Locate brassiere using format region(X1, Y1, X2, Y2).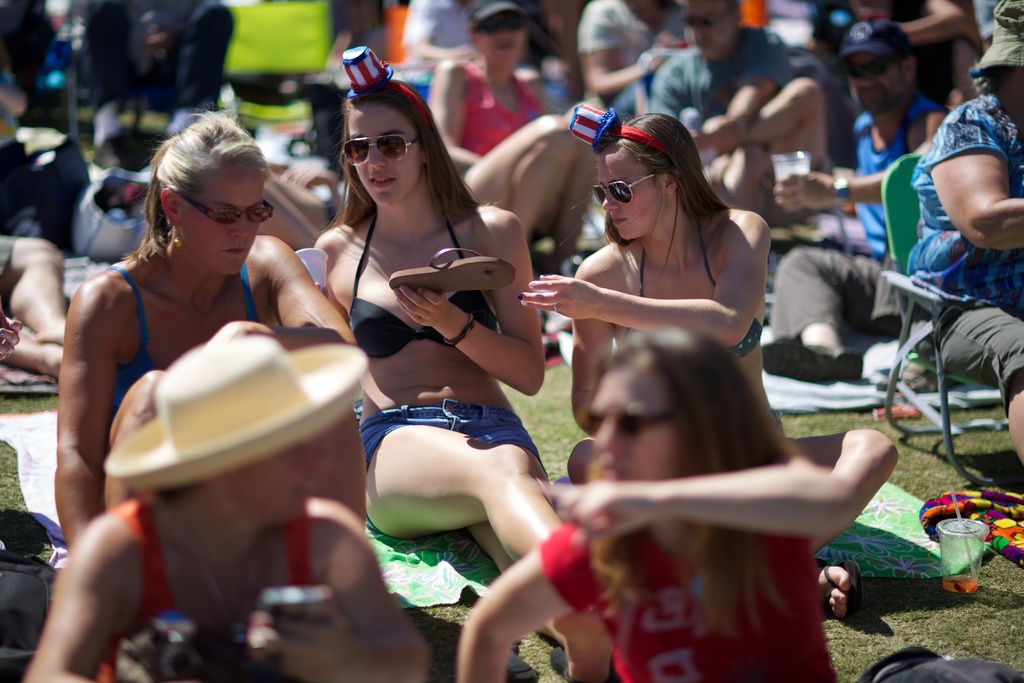
region(639, 217, 764, 360).
